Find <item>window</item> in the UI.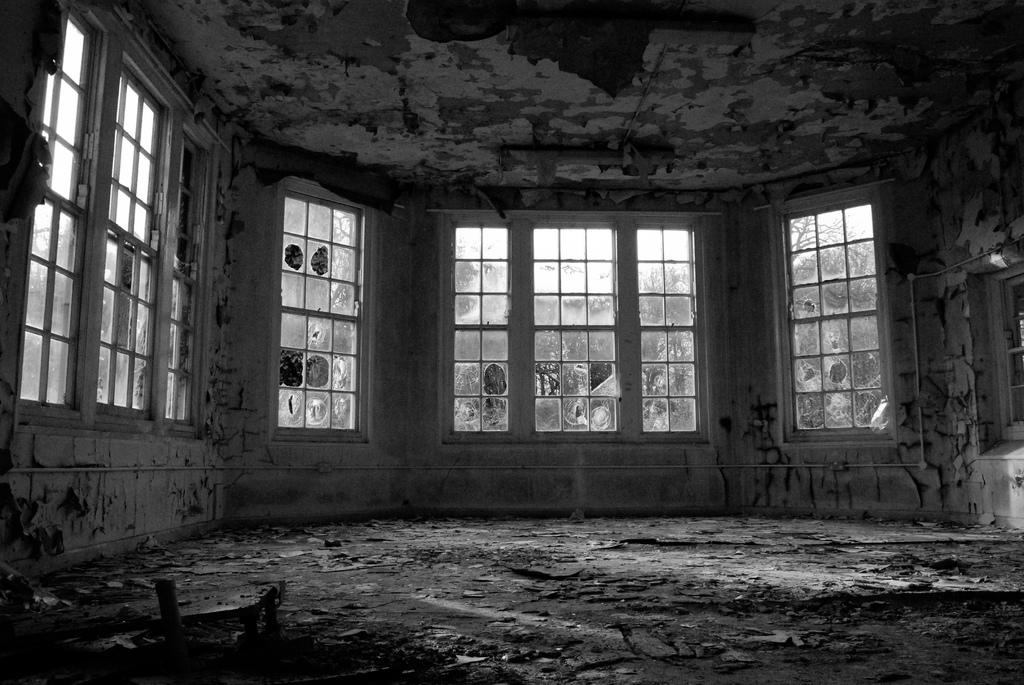
UI element at 446:227:698:448.
